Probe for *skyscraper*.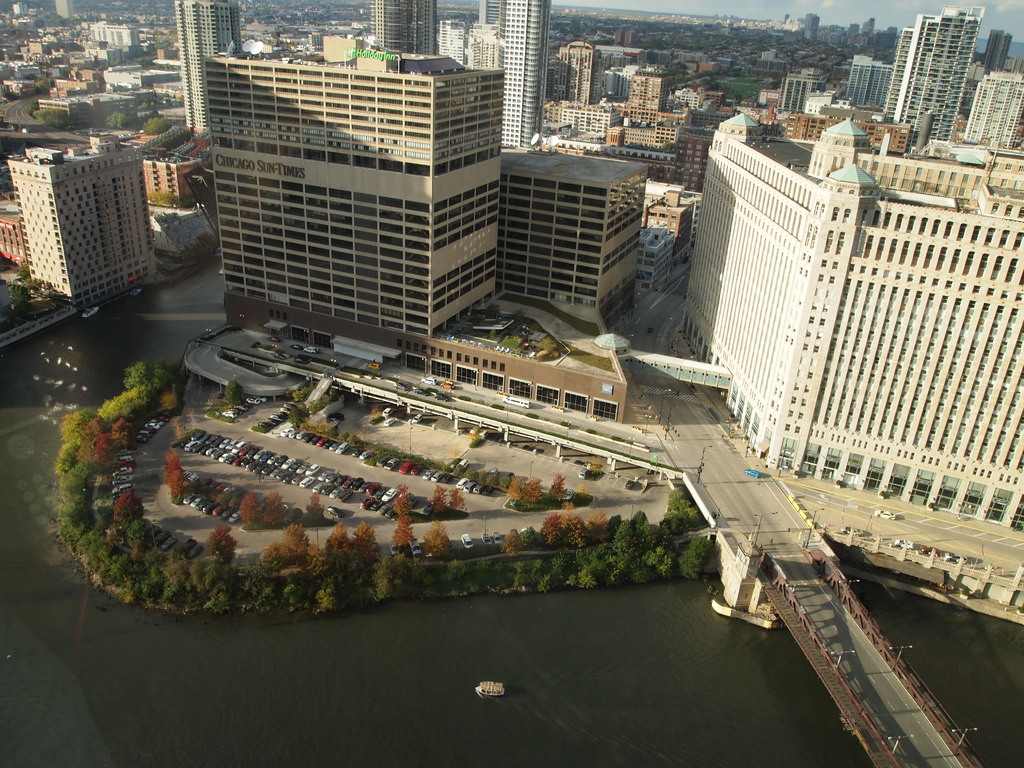
Probe result: detection(366, 0, 440, 58).
